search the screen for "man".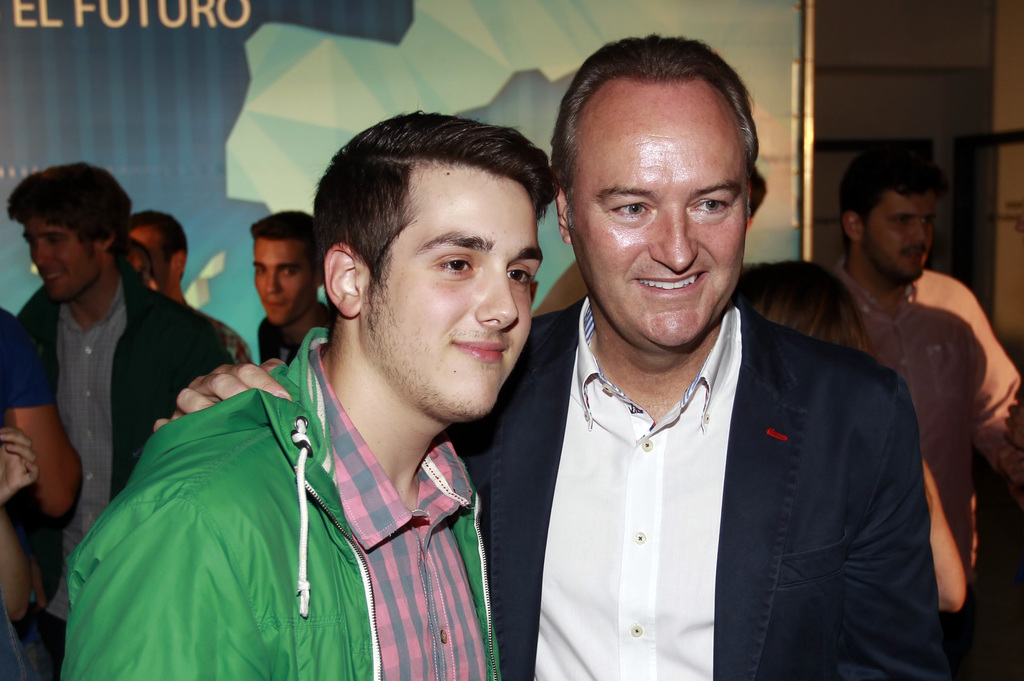
Found at <box>122,209,252,364</box>.
